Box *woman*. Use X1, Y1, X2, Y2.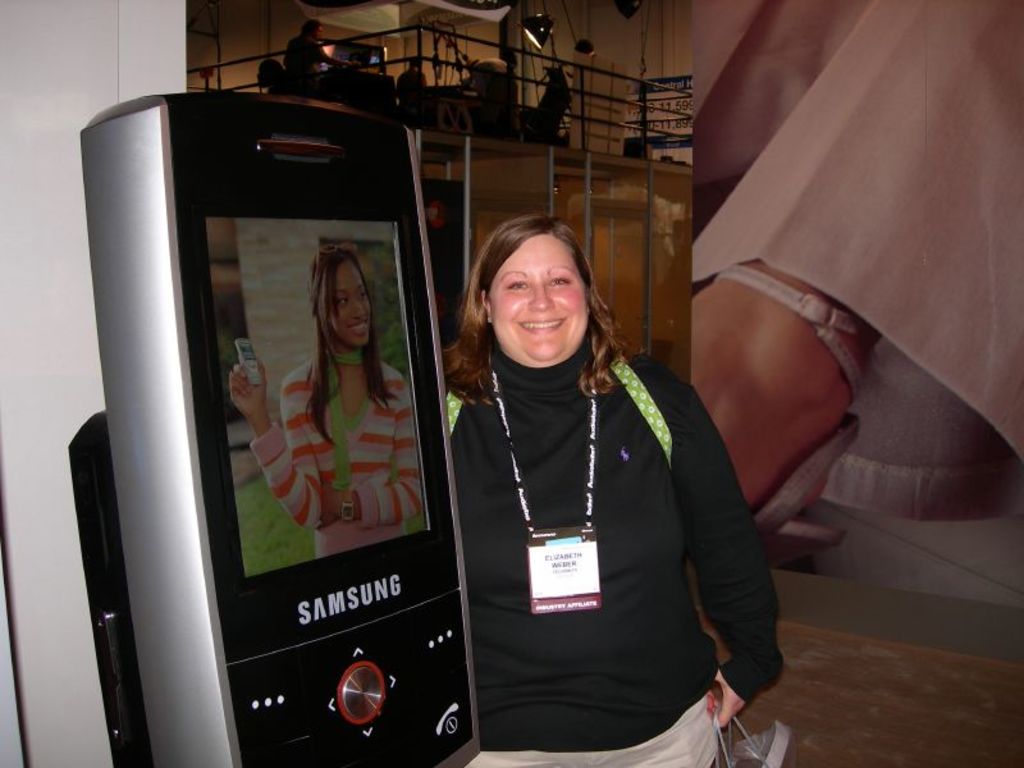
230, 246, 425, 563.
